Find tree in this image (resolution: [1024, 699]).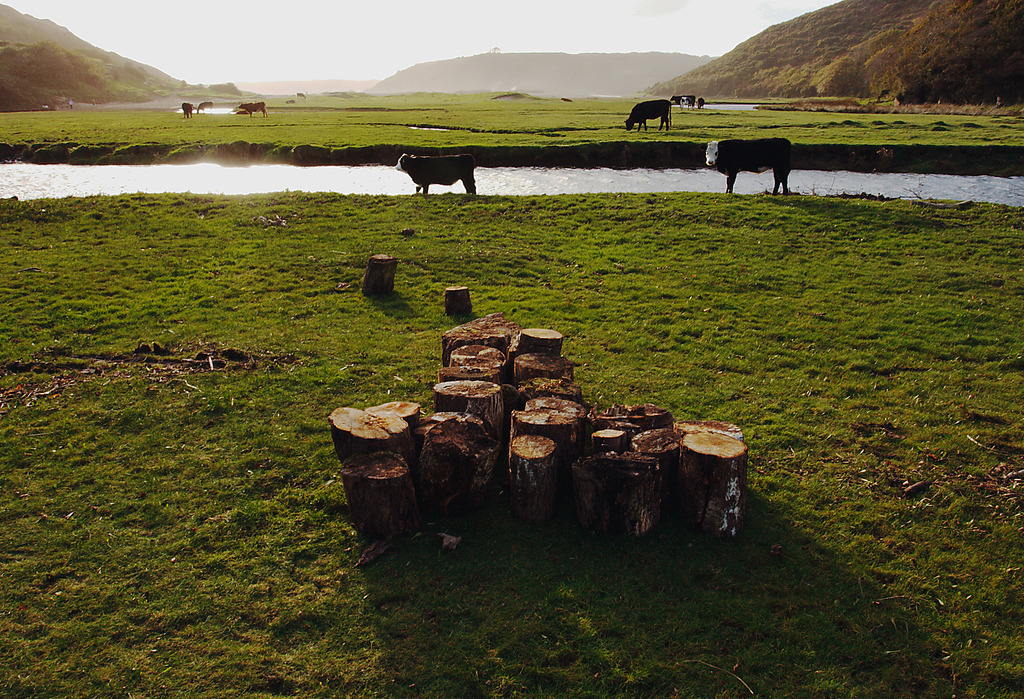
0, 38, 116, 111.
